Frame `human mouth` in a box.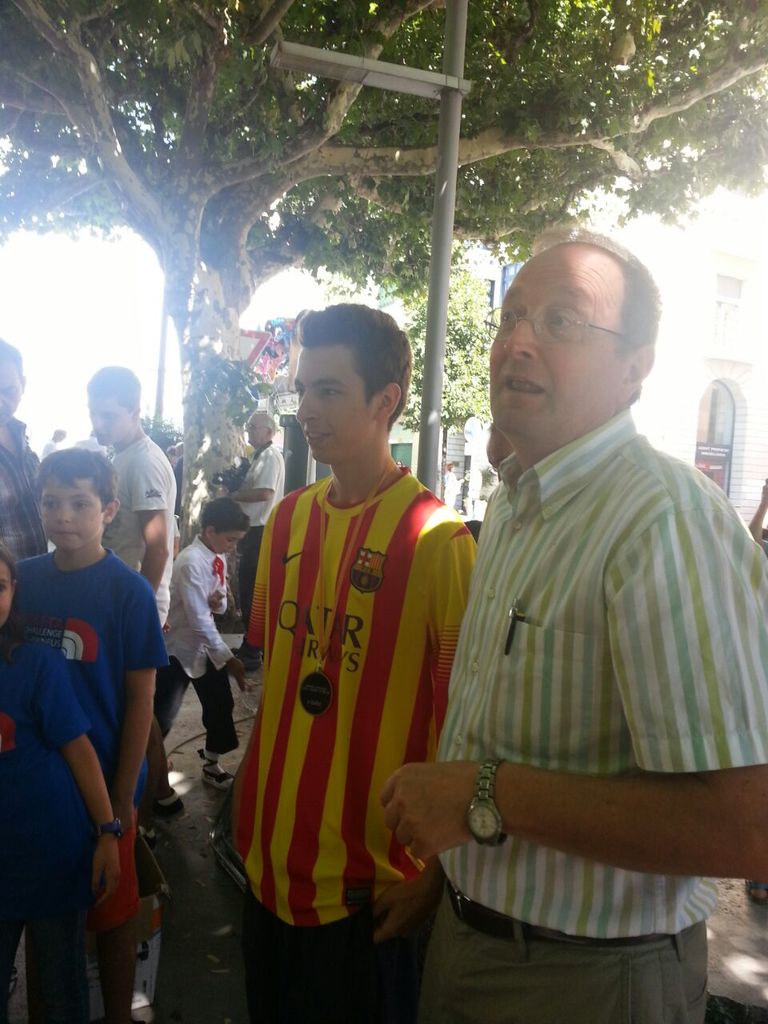
{"x1": 493, "y1": 364, "x2": 554, "y2": 410}.
